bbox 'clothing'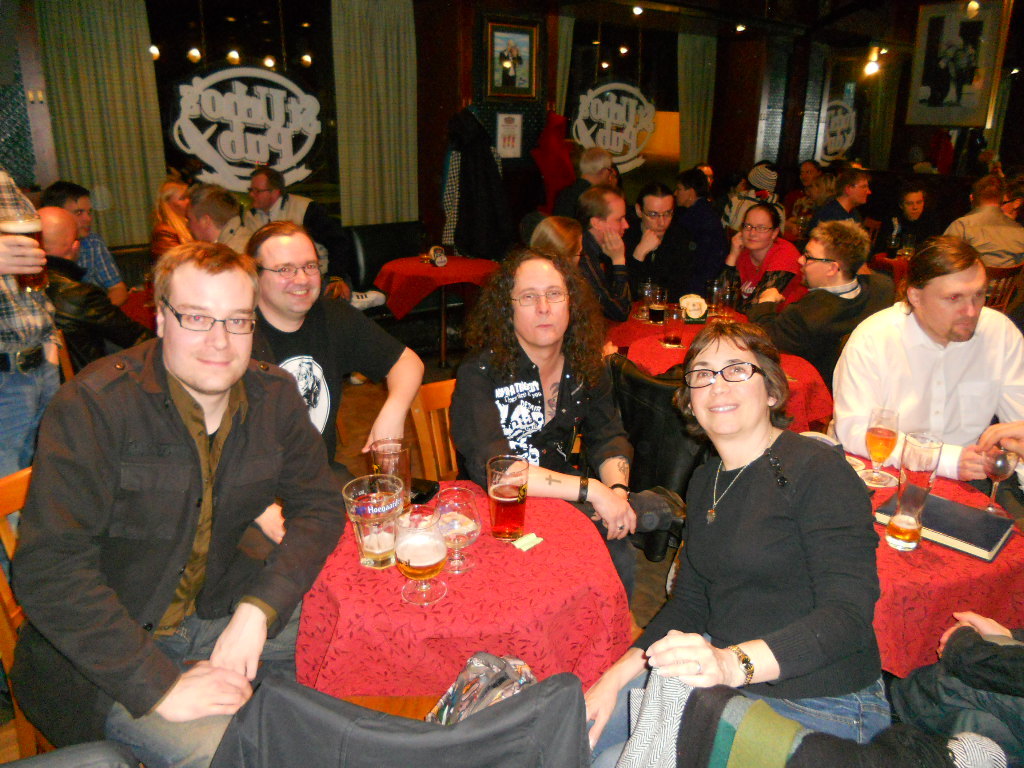
select_region(2, 331, 347, 767)
